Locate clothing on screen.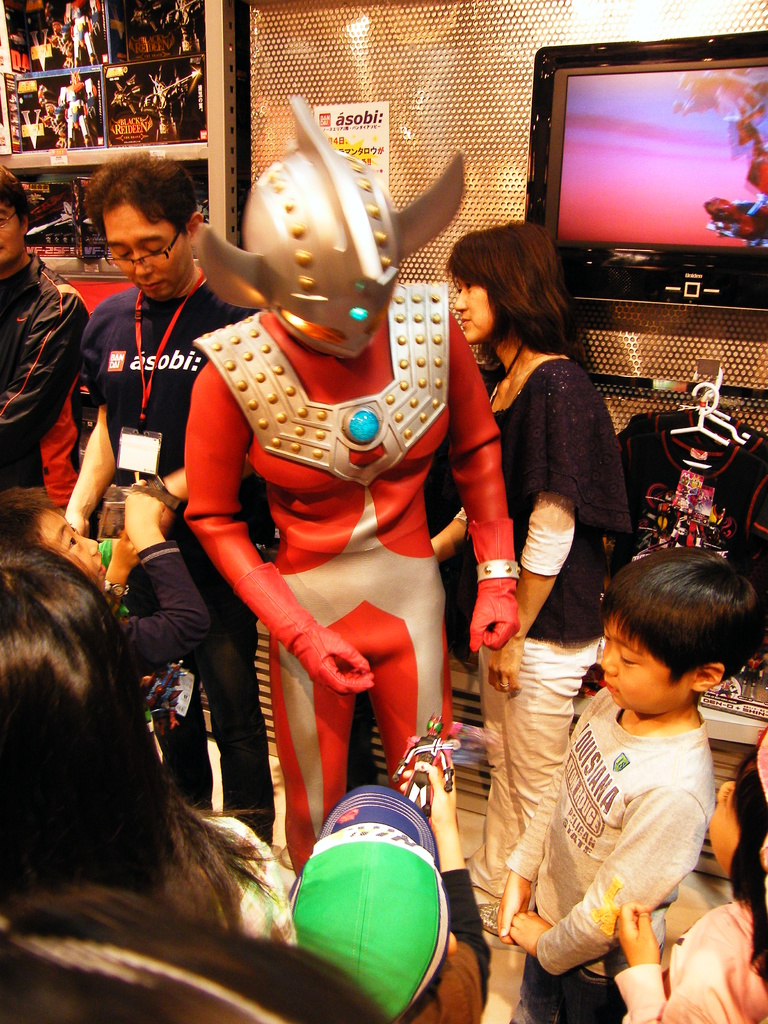
On screen at (x1=0, y1=255, x2=93, y2=540).
